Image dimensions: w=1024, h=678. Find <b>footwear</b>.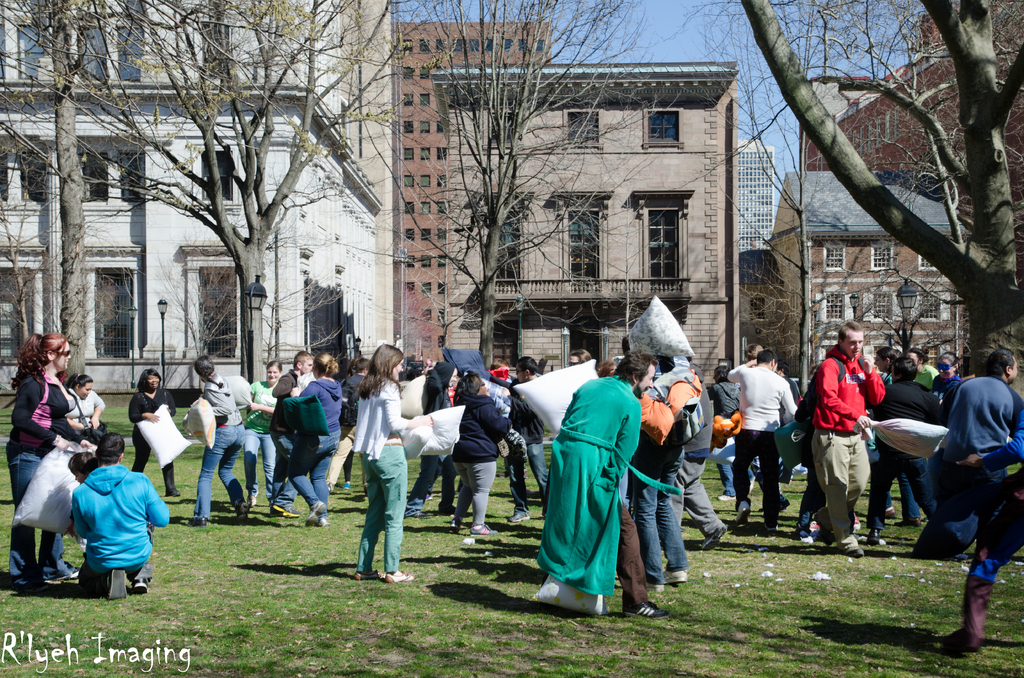
box(236, 498, 248, 520).
